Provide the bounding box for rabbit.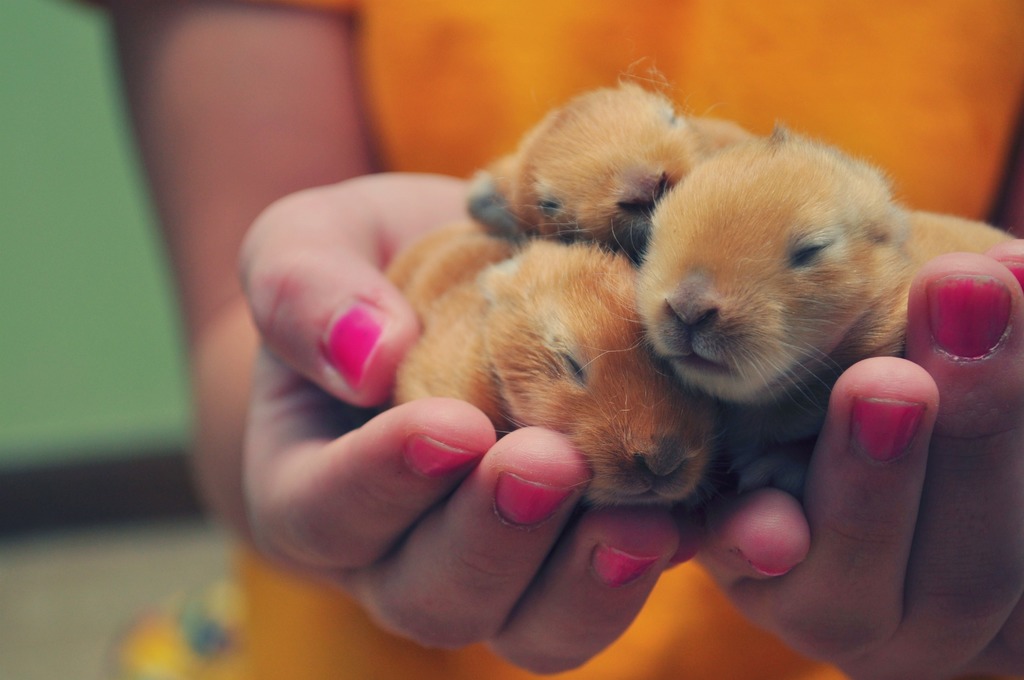
(x1=634, y1=131, x2=1023, y2=491).
